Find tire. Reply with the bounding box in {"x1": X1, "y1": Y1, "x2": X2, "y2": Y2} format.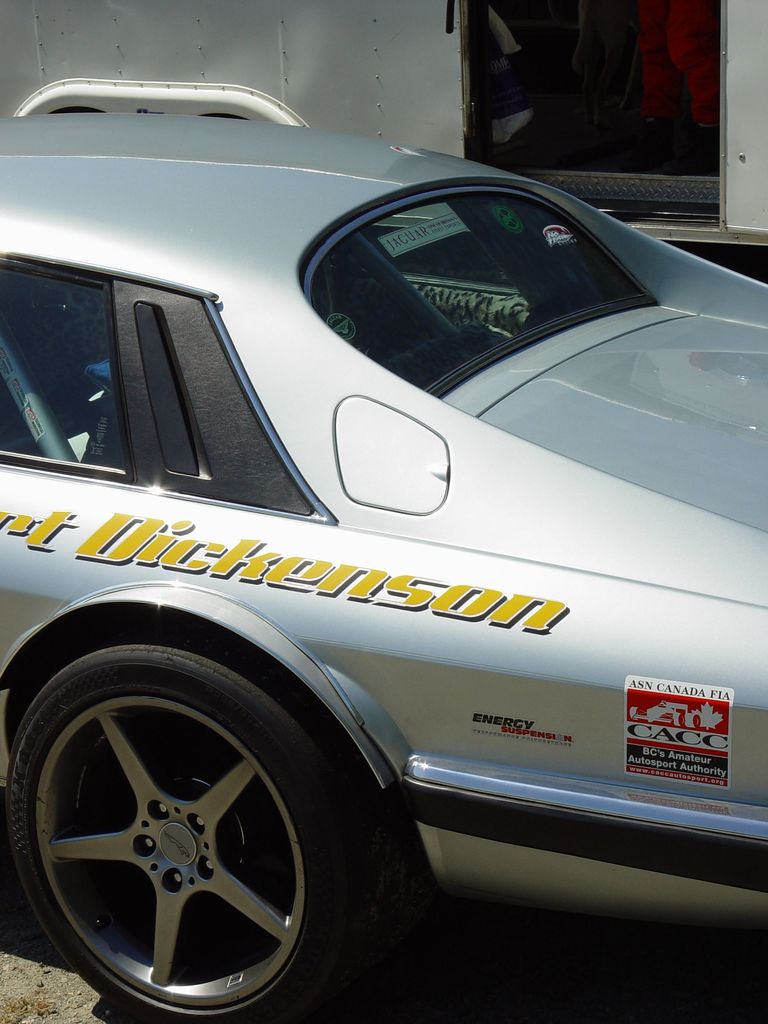
{"x1": 0, "y1": 623, "x2": 385, "y2": 1023}.
